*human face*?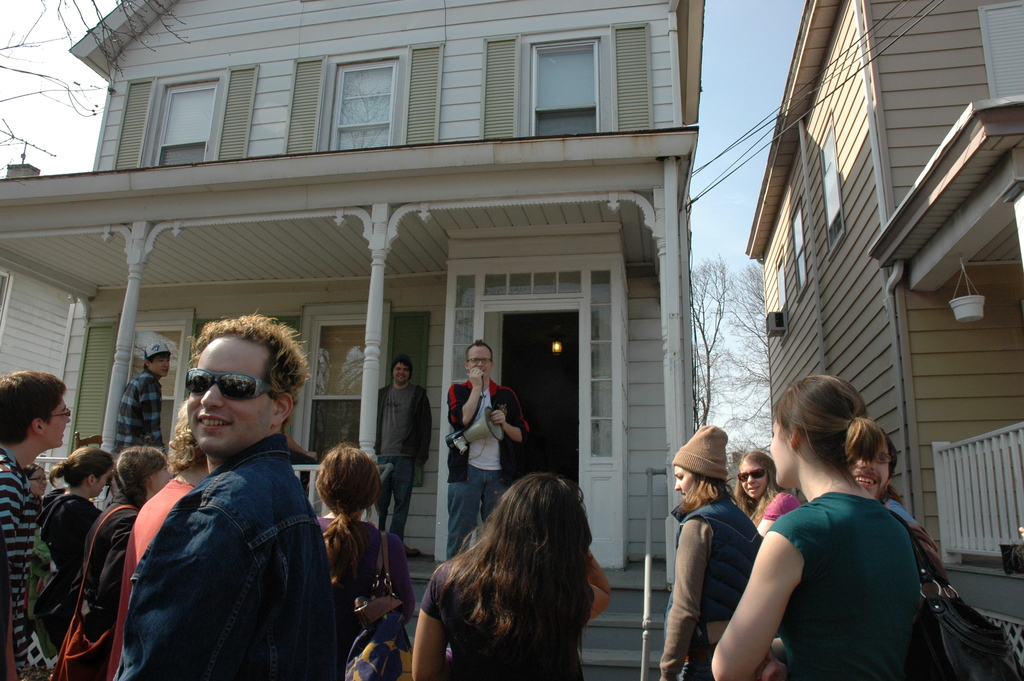
<box>28,466,49,499</box>
